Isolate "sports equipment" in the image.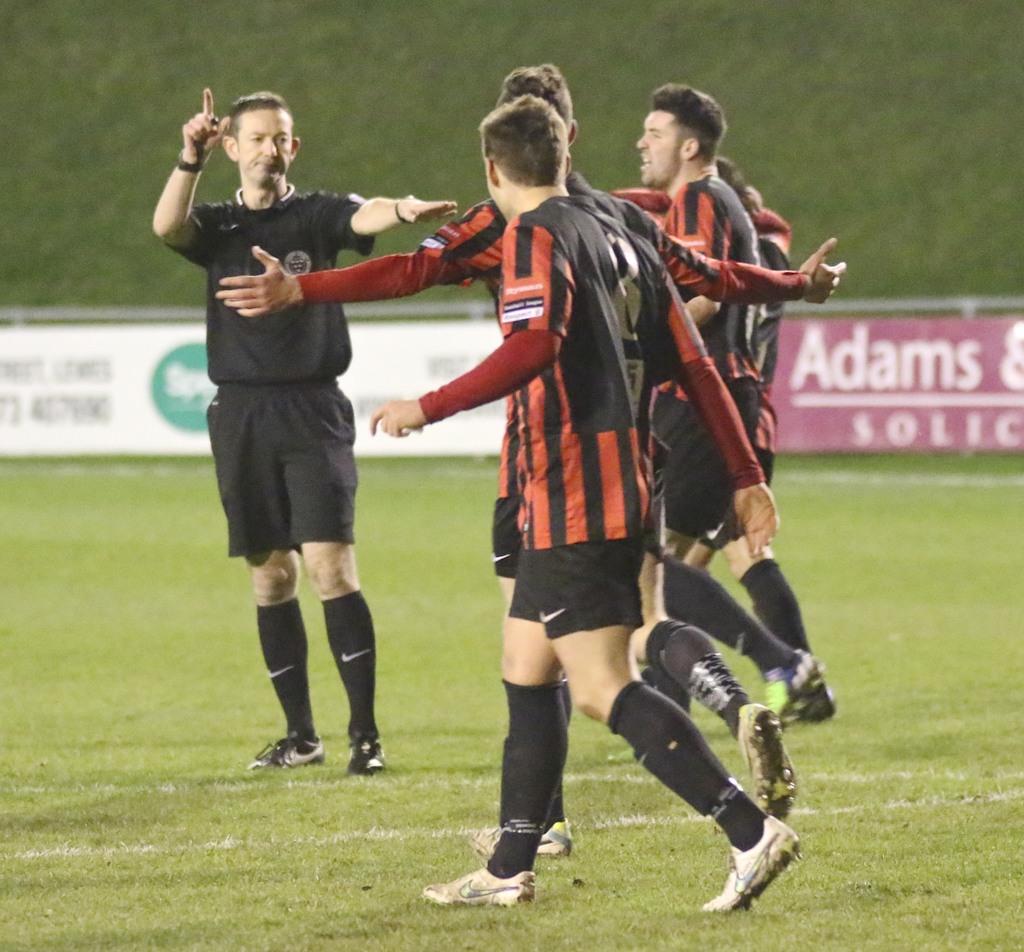
Isolated region: select_region(698, 812, 808, 912).
